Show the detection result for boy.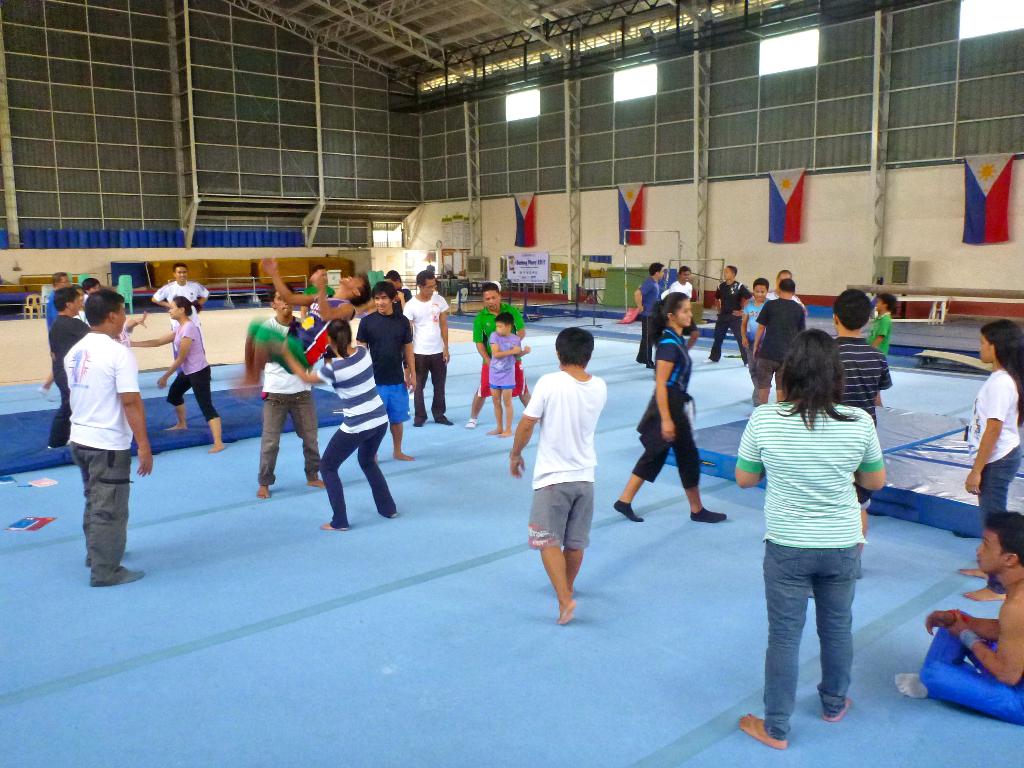
<bbox>484, 307, 531, 444</bbox>.
